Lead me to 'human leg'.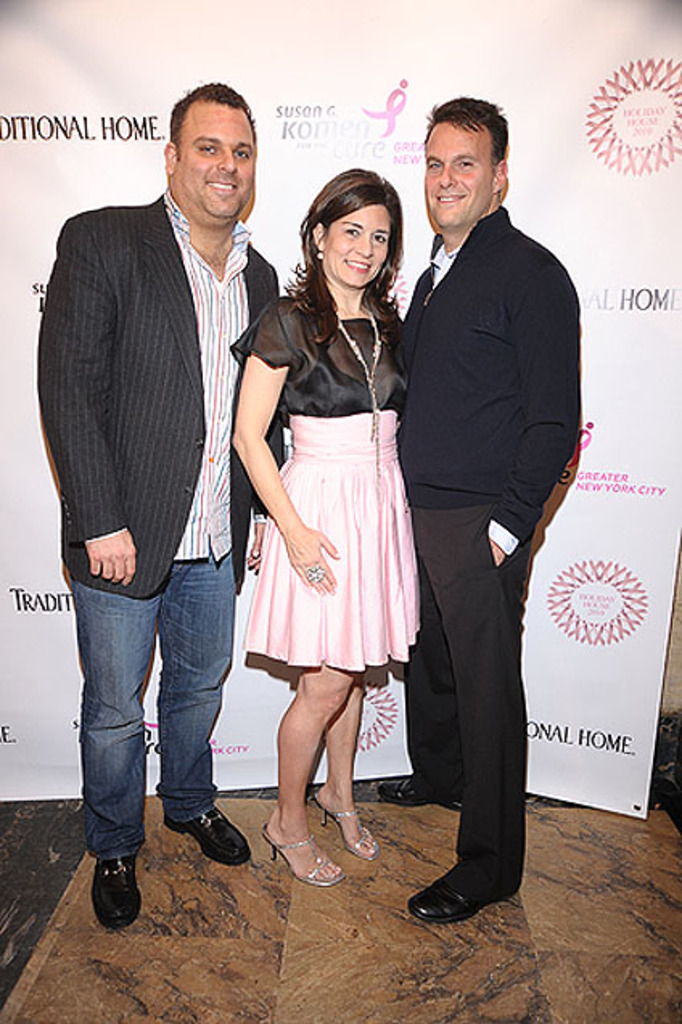
Lead to (left=159, top=545, right=251, bottom=858).
